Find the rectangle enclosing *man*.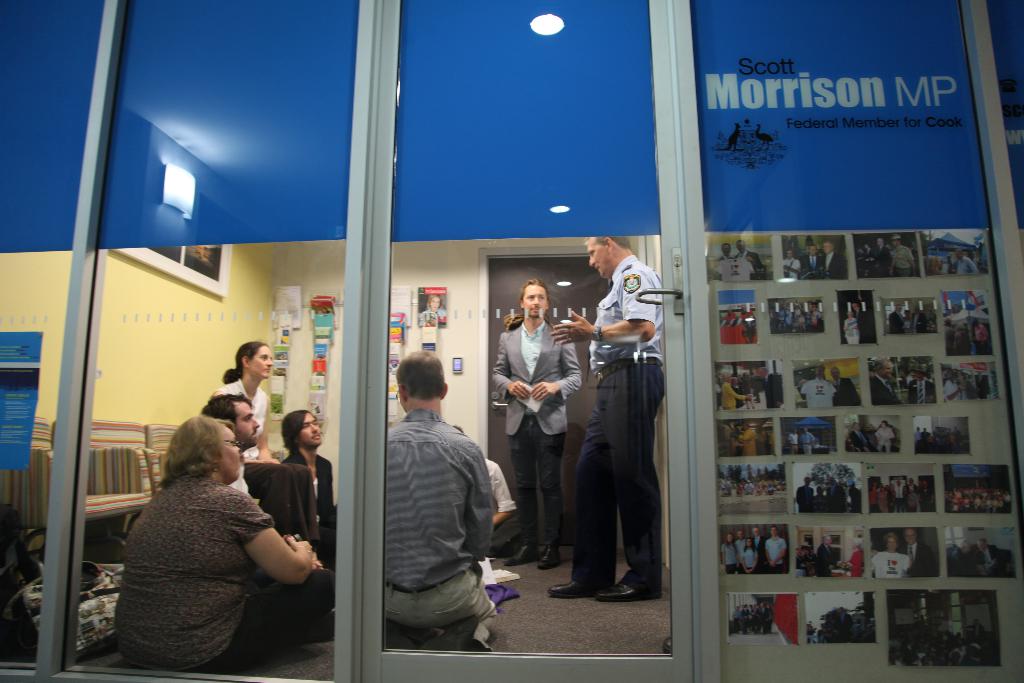
871, 358, 902, 407.
